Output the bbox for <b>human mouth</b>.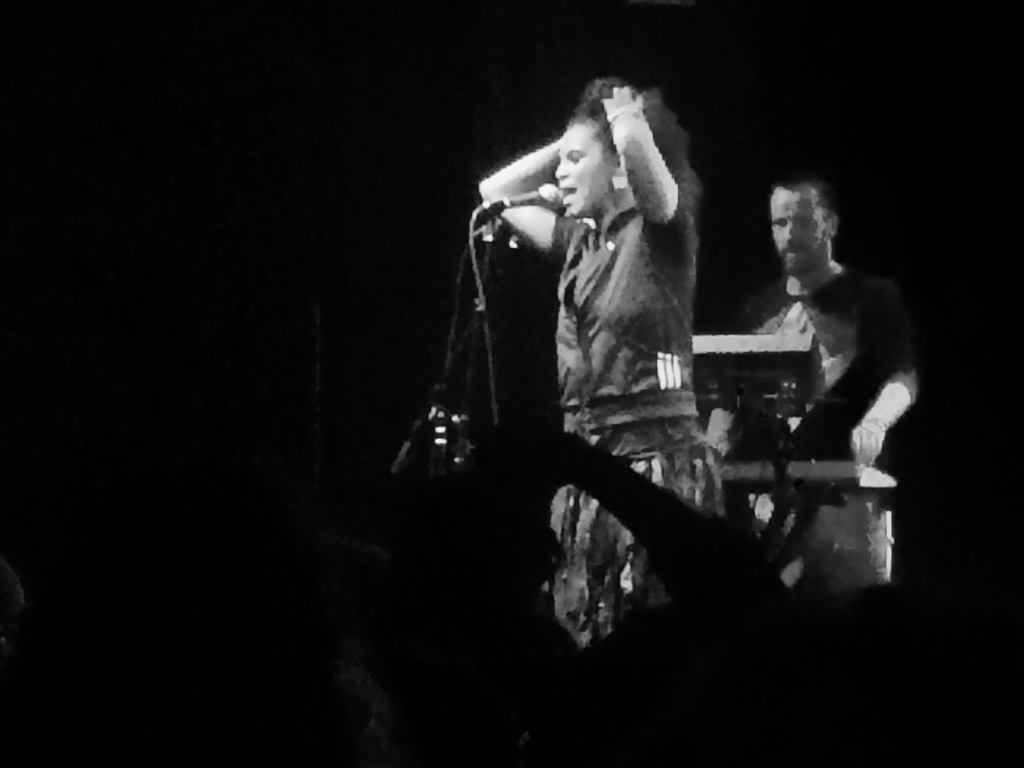
779 246 805 255.
